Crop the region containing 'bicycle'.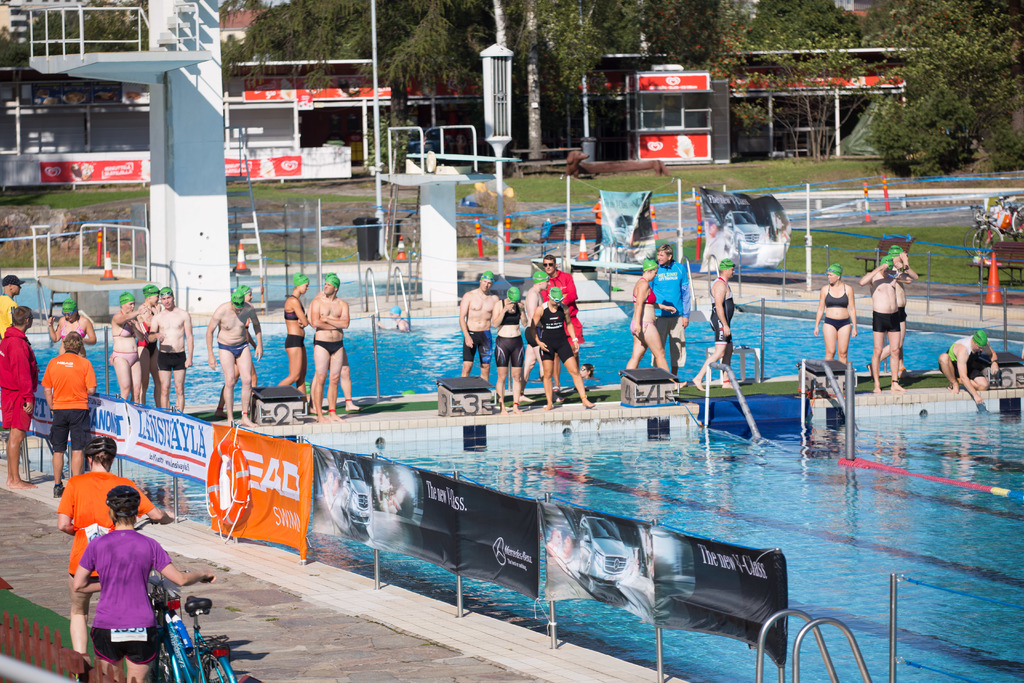
Crop region: bbox=(972, 194, 1023, 262).
